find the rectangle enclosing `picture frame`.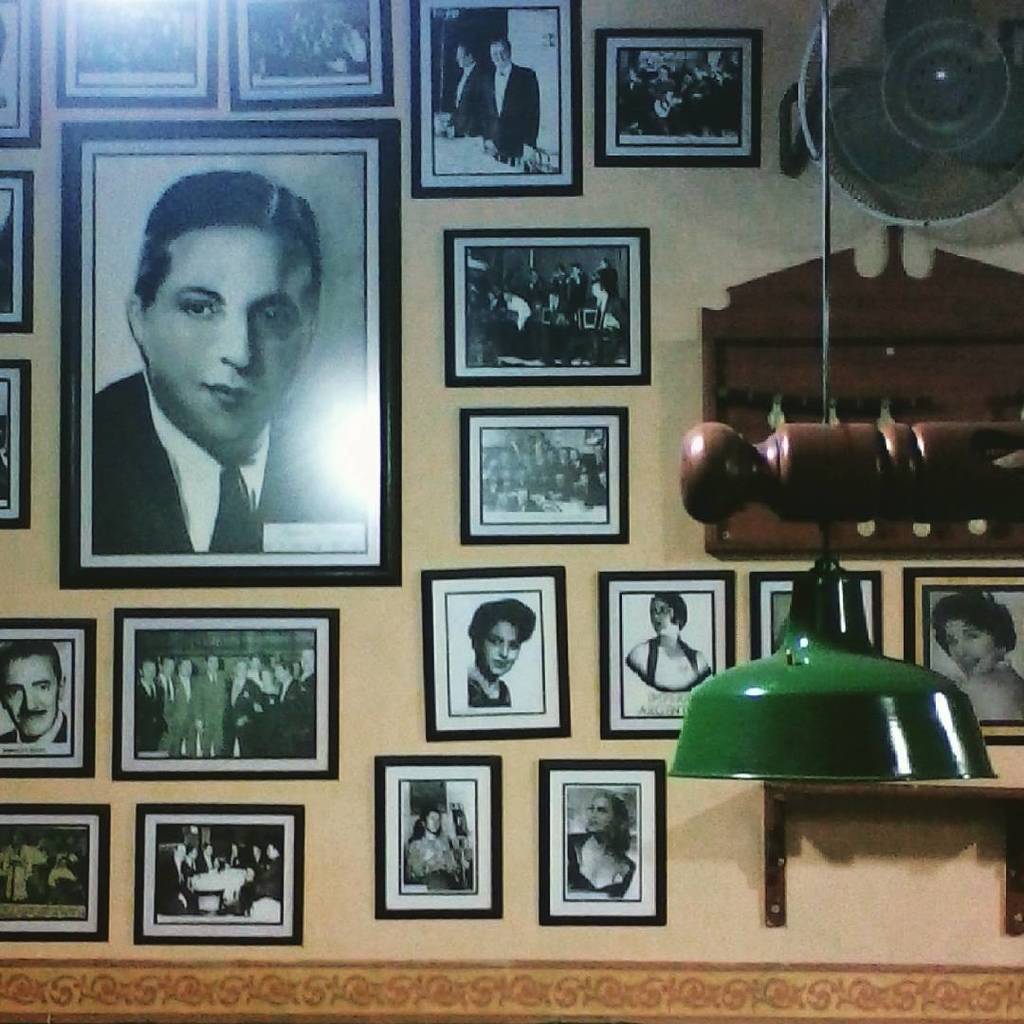
locate(415, 569, 575, 747).
